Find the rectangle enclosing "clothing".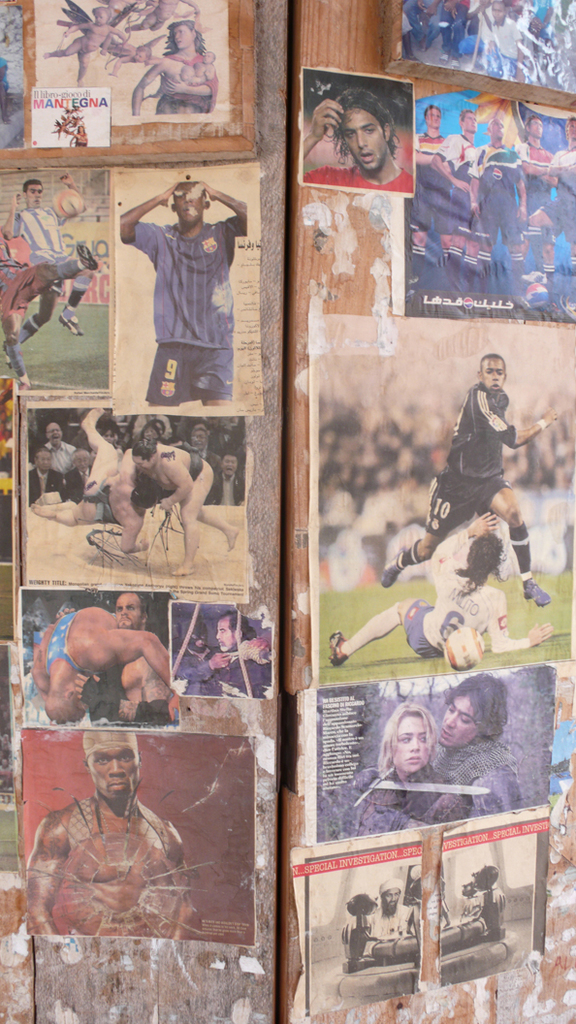
[x1=423, y1=384, x2=511, y2=552].
